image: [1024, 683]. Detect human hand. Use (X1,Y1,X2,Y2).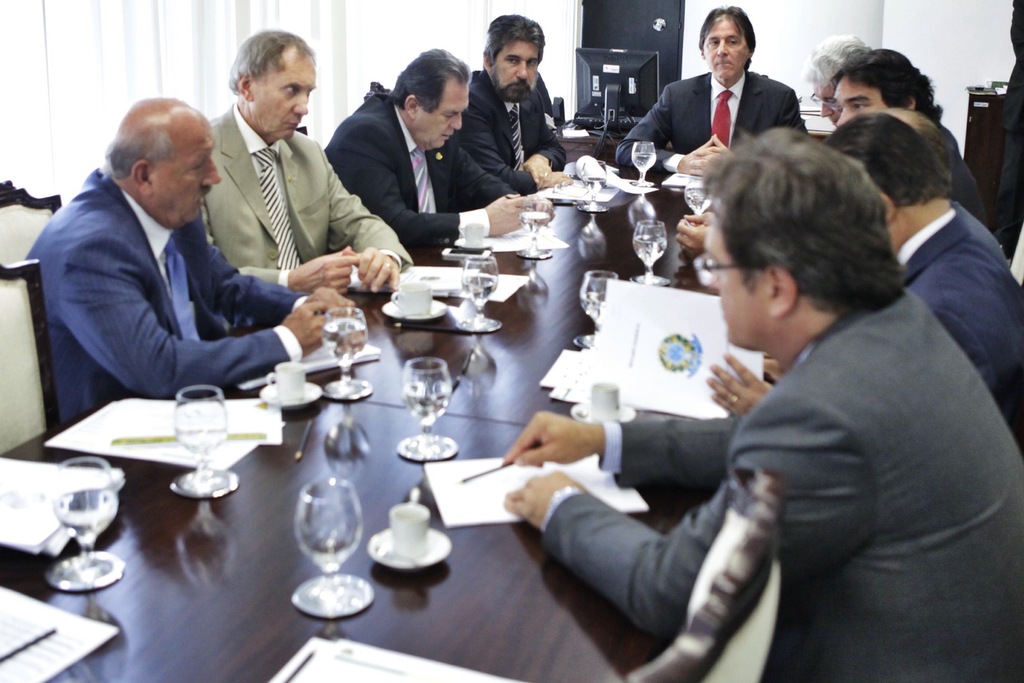
(500,408,607,466).
